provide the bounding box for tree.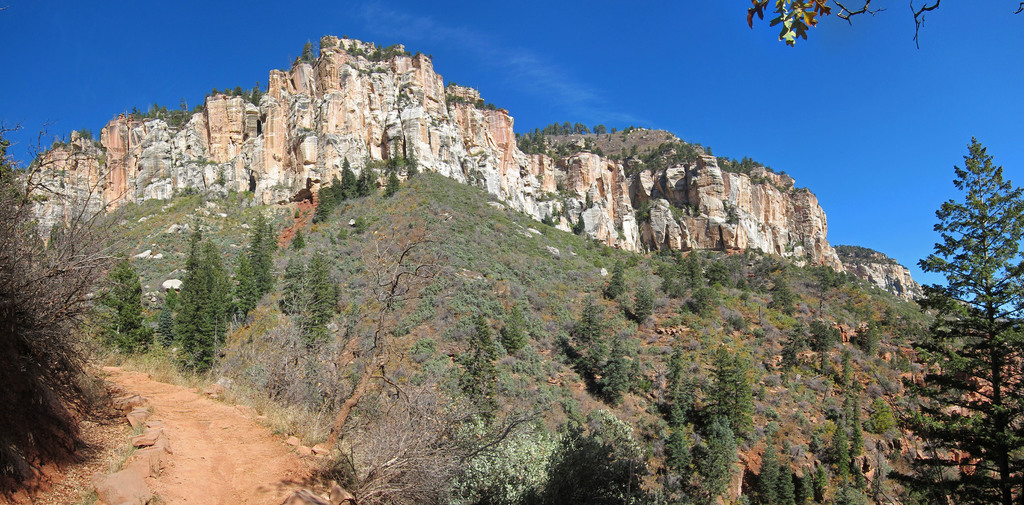
{"x1": 593, "y1": 123, "x2": 605, "y2": 133}.
